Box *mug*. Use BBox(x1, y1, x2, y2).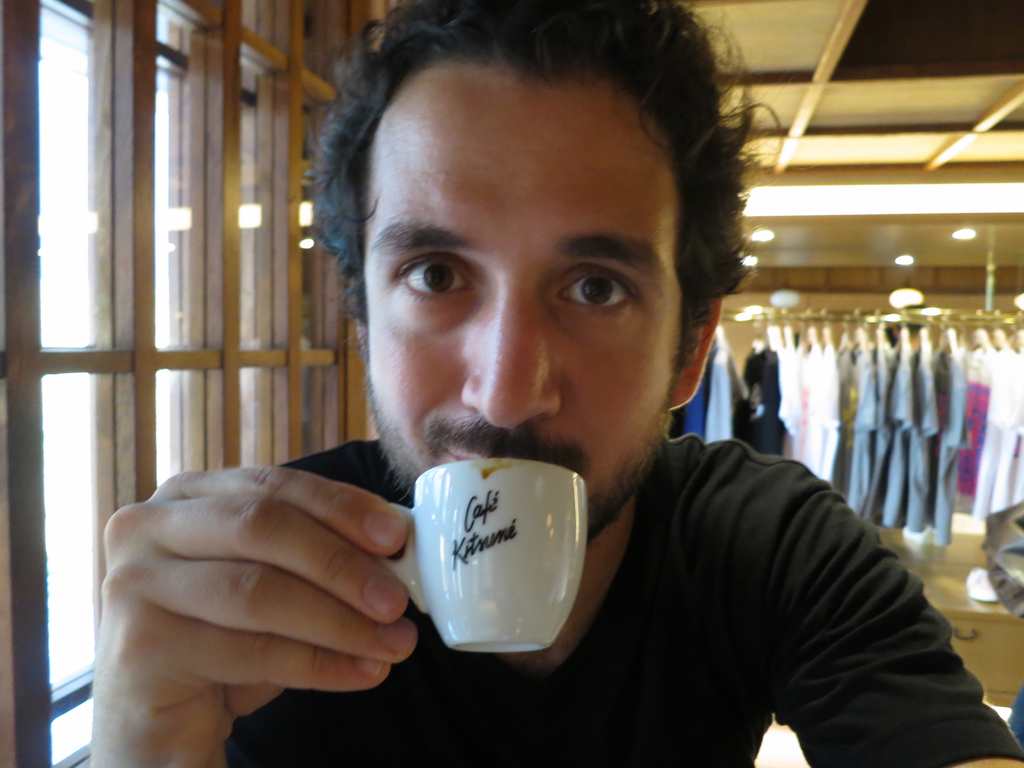
BBox(369, 458, 589, 651).
